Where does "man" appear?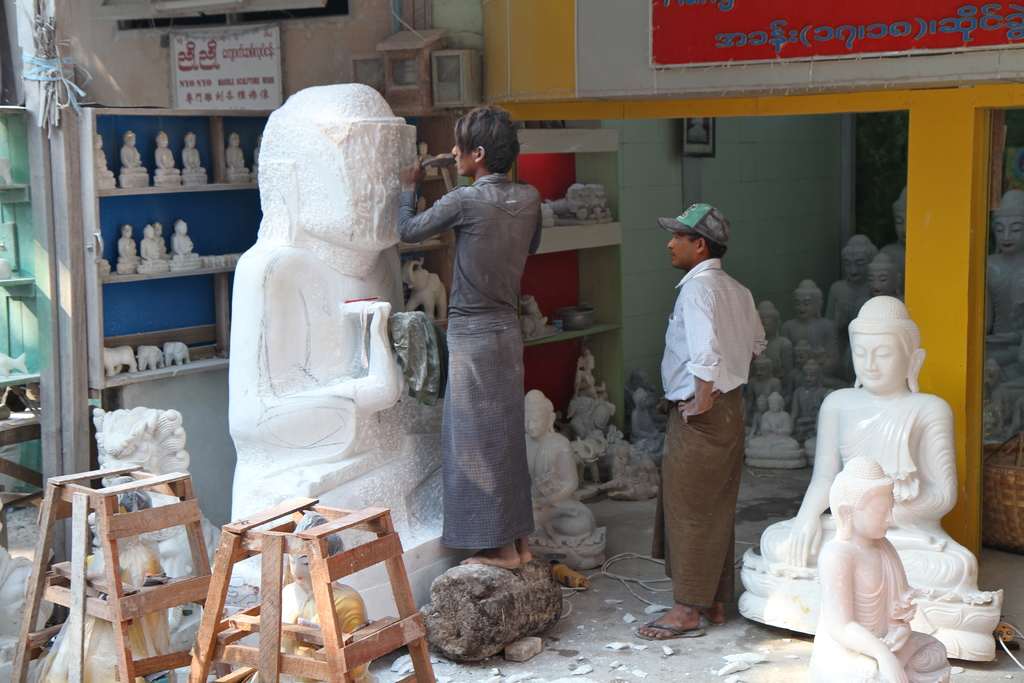
Appears at bbox=(658, 199, 776, 679).
